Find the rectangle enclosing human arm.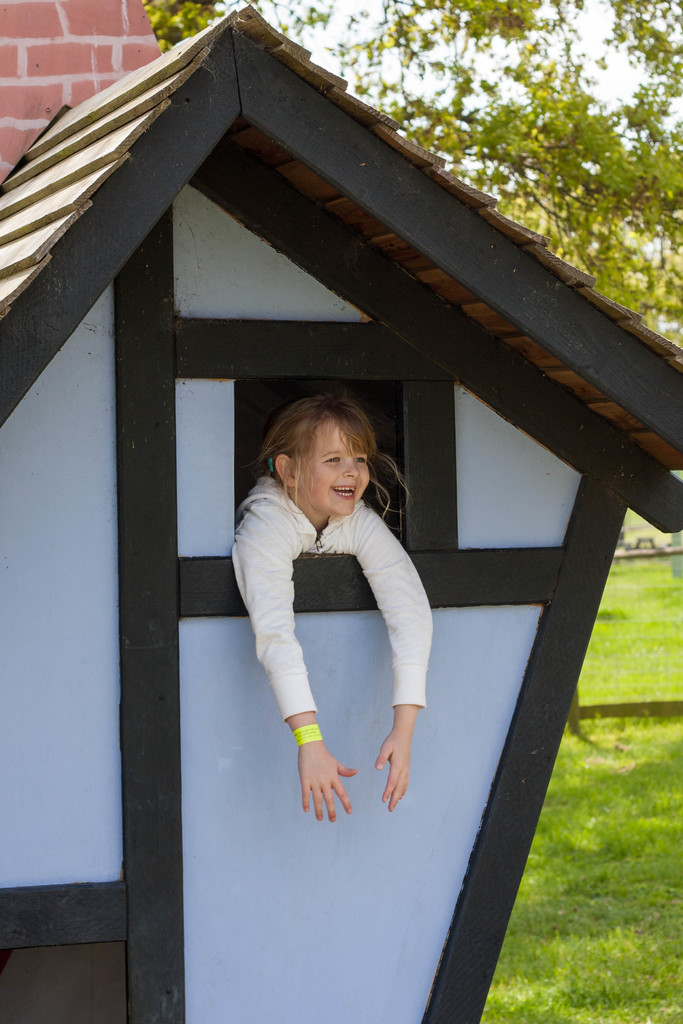
[left=233, top=506, right=353, bottom=819].
